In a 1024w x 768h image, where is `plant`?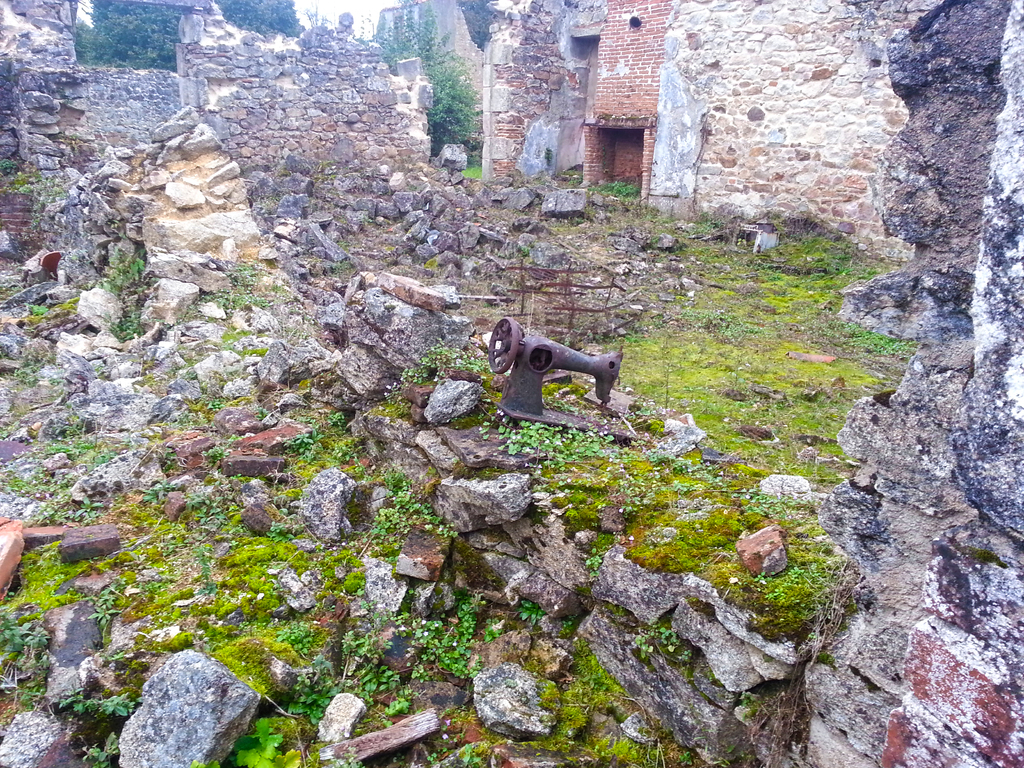
bbox=(13, 337, 68, 388).
